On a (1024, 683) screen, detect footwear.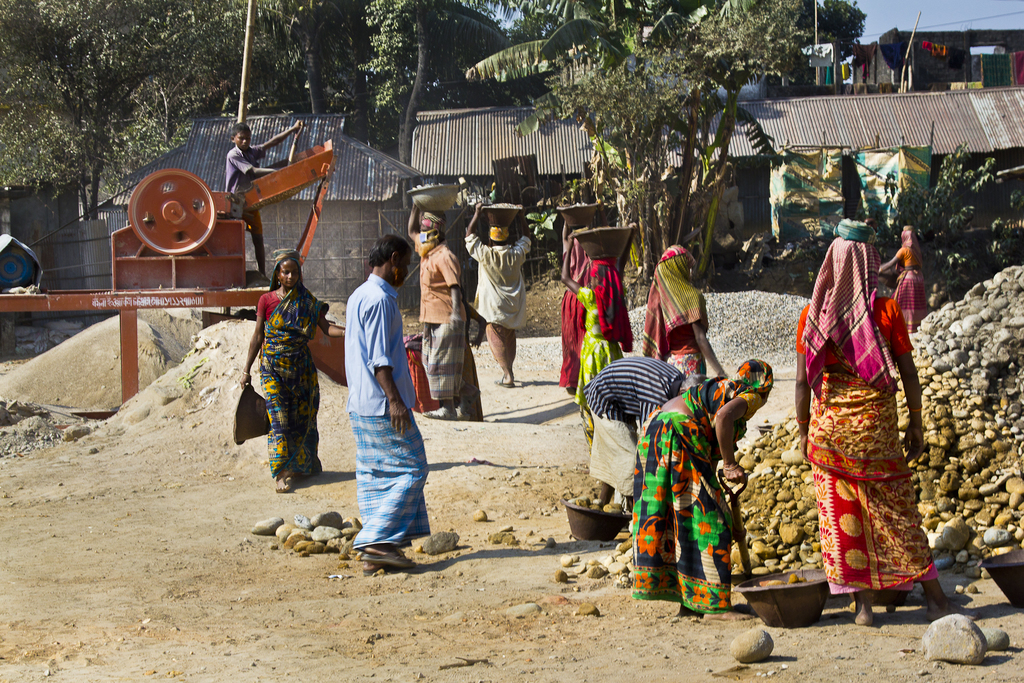
420,409,454,420.
